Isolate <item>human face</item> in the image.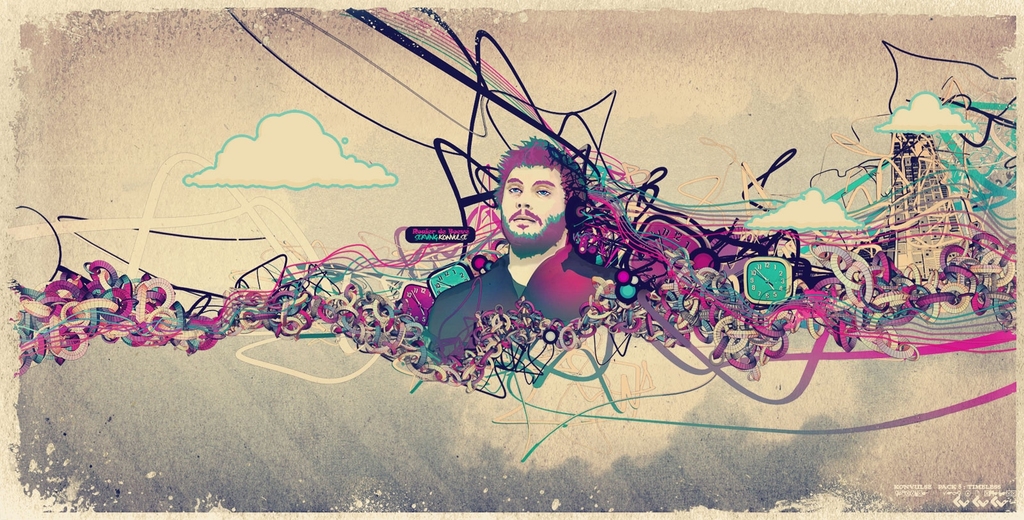
Isolated region: <region>499, 164, 567, 236</region>.
